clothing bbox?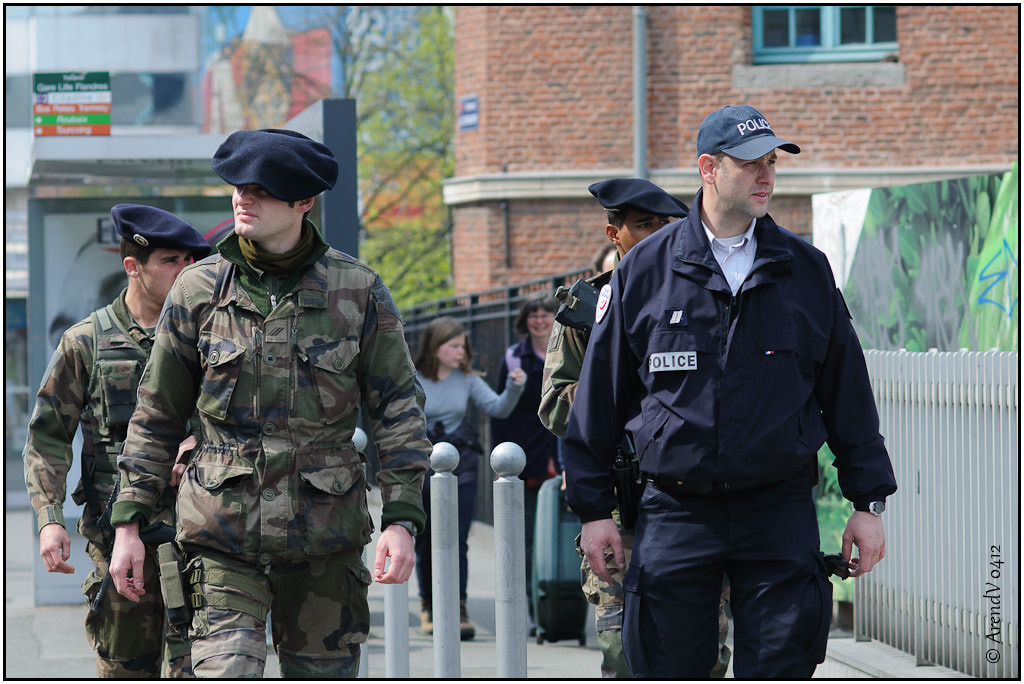
rect(627, 474, 832, 683)
